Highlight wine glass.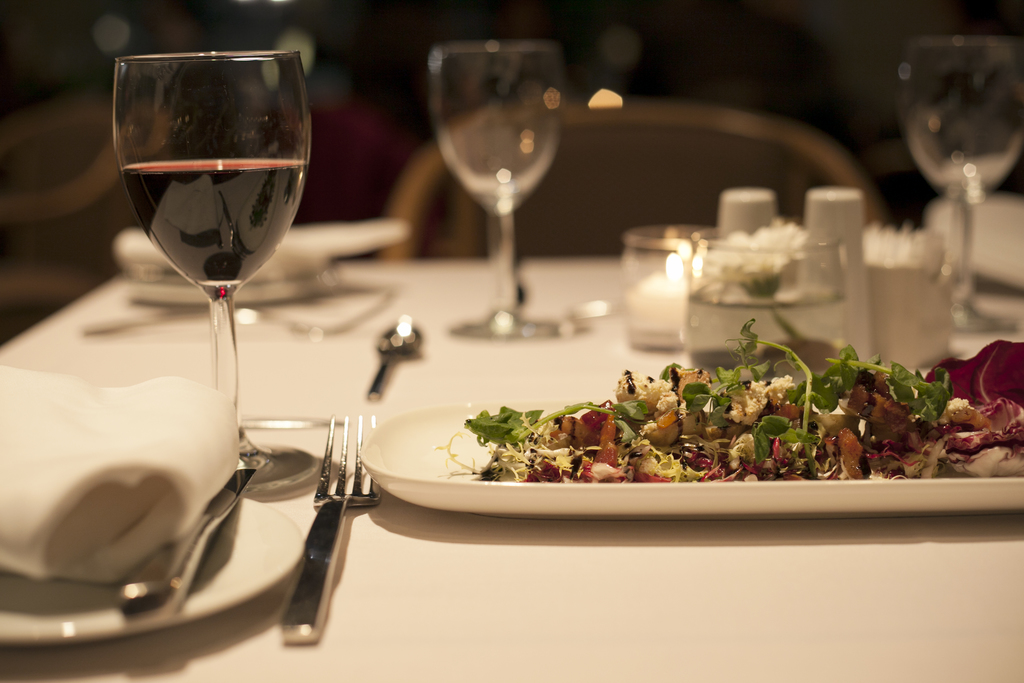
Highlighted region: rect(906, 35, 1023, 339).
